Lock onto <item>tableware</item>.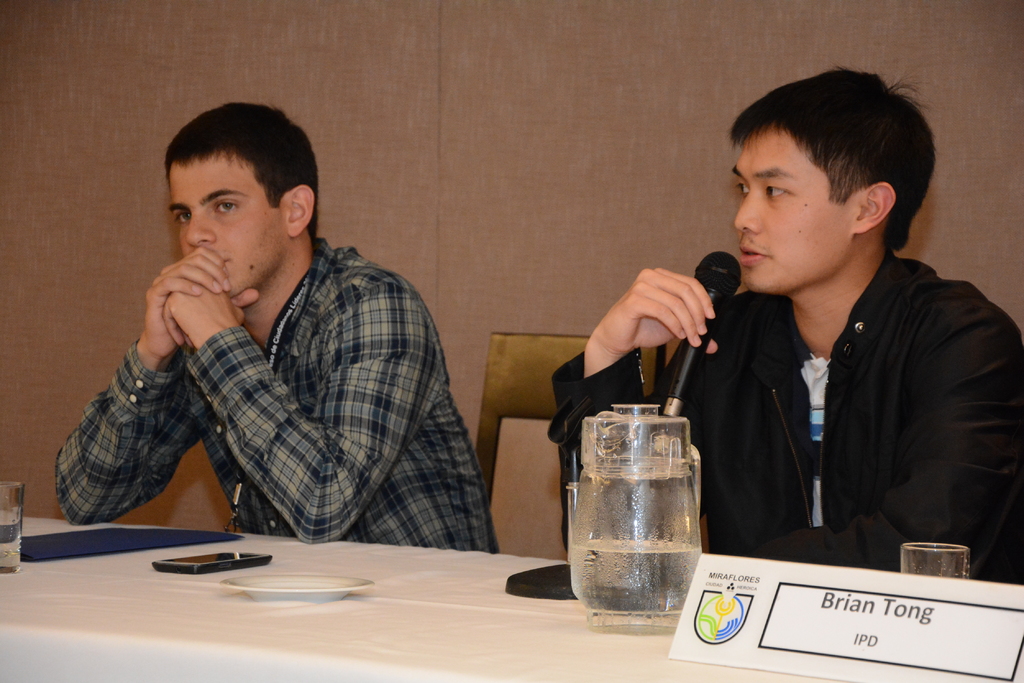
Locked: (0, 480, 20, 576).
